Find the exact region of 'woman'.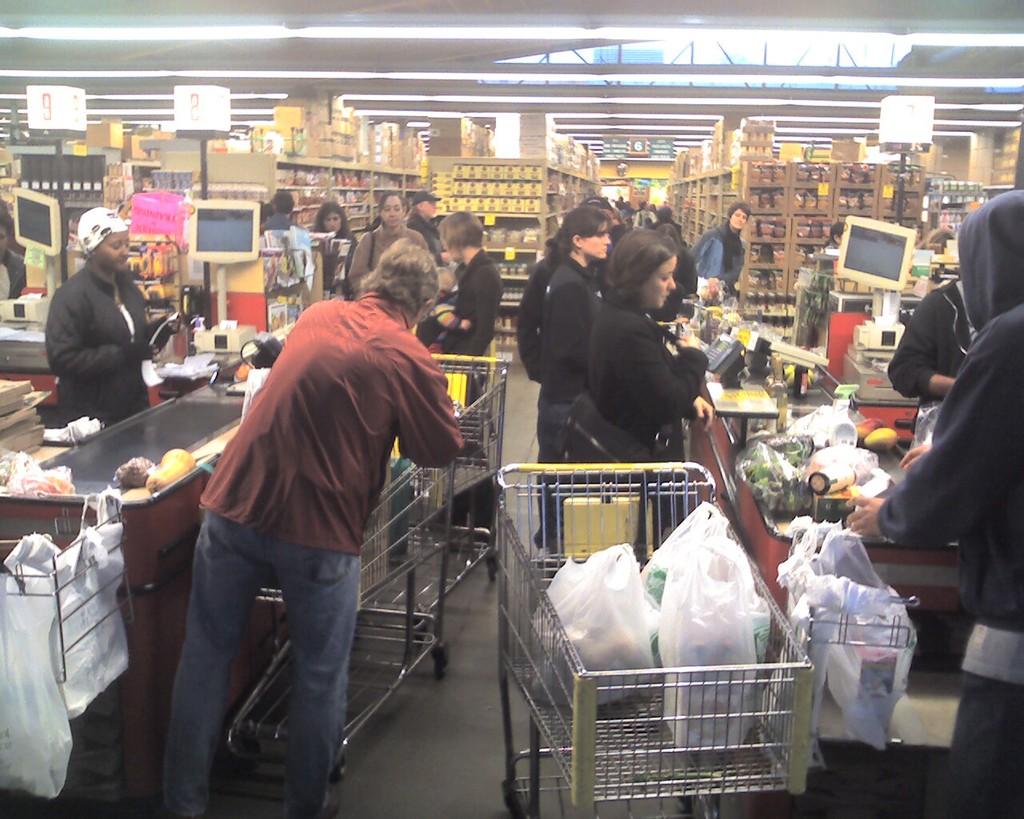
Exact region: <box>346,193,429,292</box>.
